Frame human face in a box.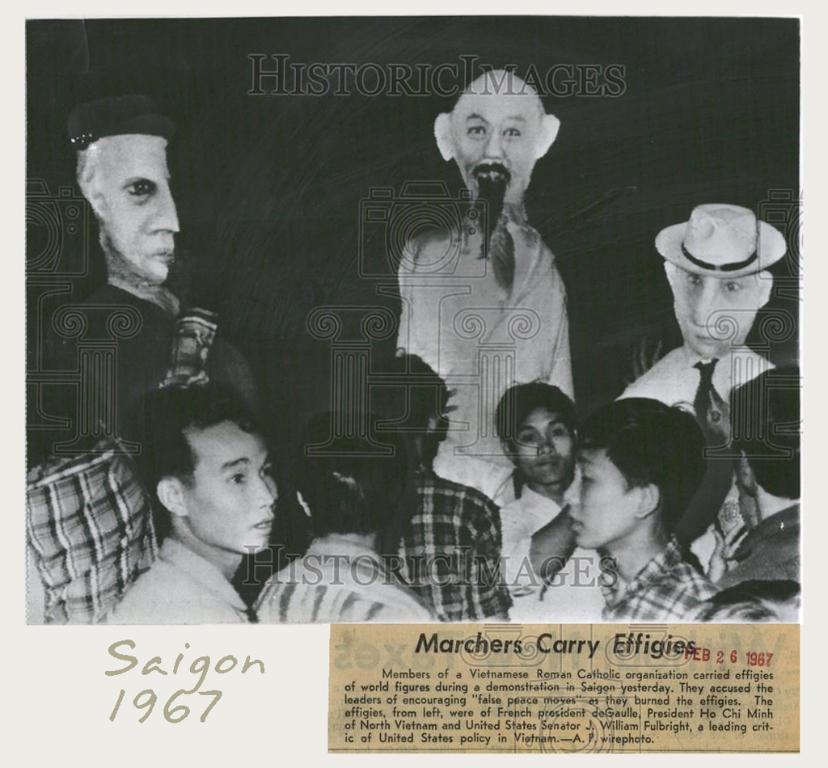
98:132:182:277.
